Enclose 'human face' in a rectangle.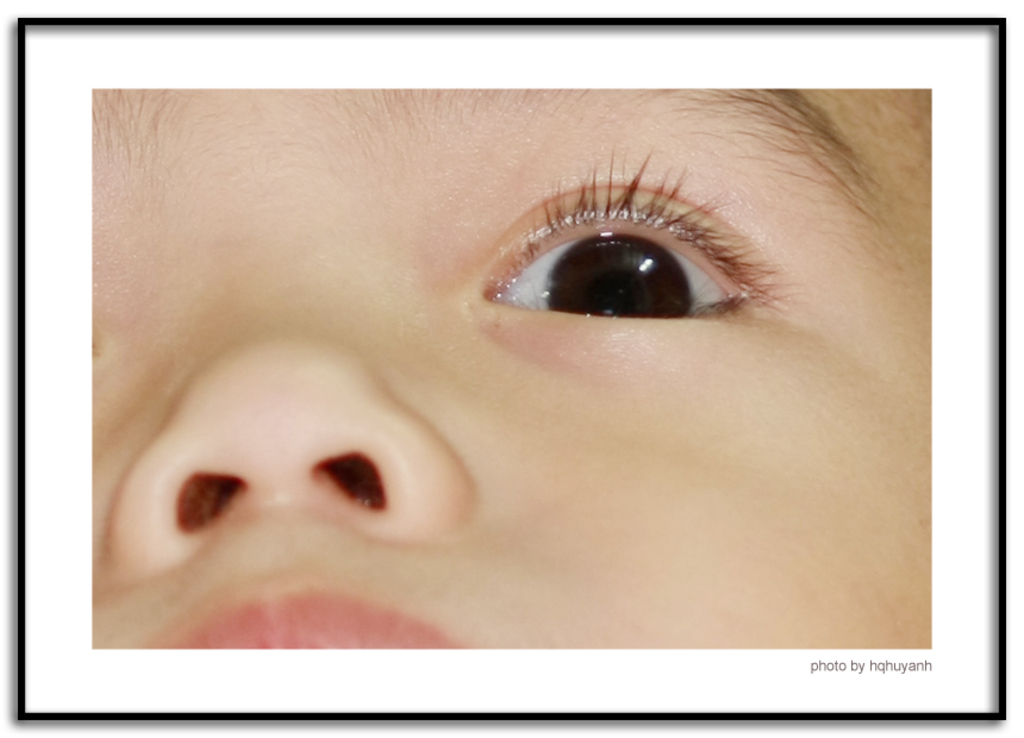
{"left": 89, "top": 81, "right": 930, "bottom": 650}.
